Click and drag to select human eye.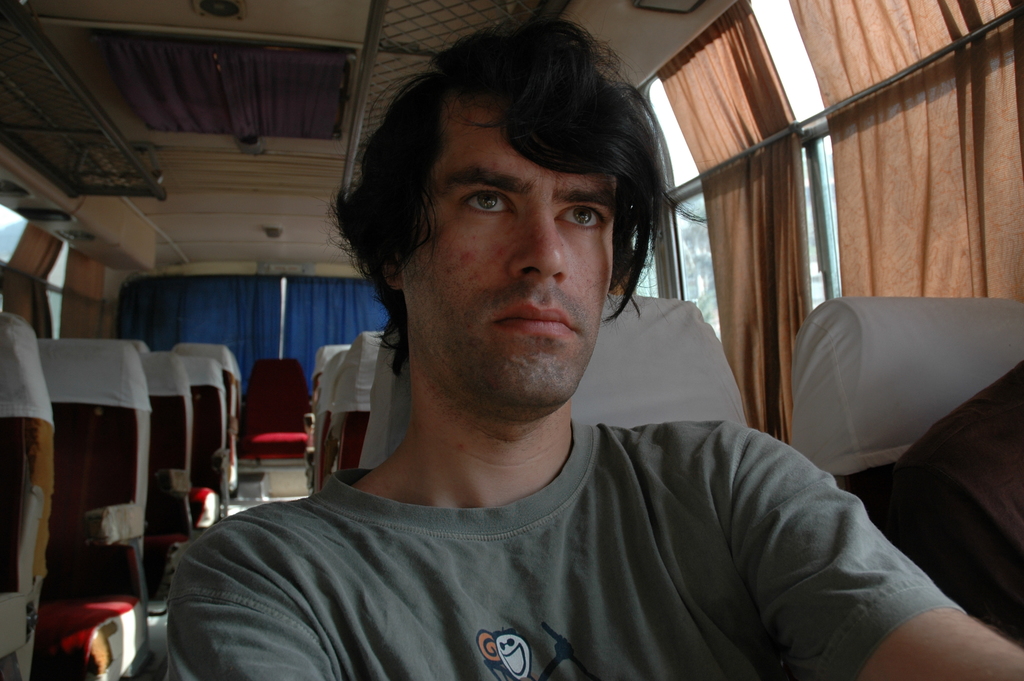
Selection: rect(444, 168, 532, 228).
